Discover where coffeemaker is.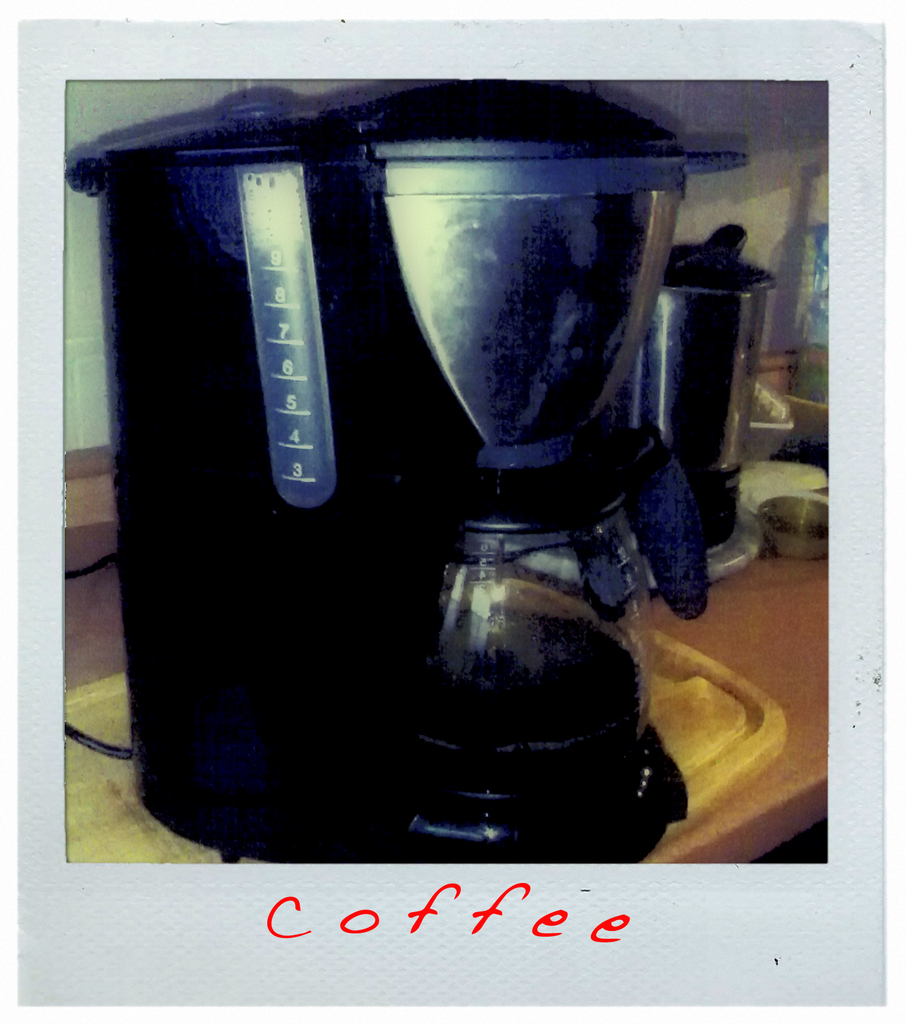
Discovered at (left=62, top=63, right=759, bottom=888).
